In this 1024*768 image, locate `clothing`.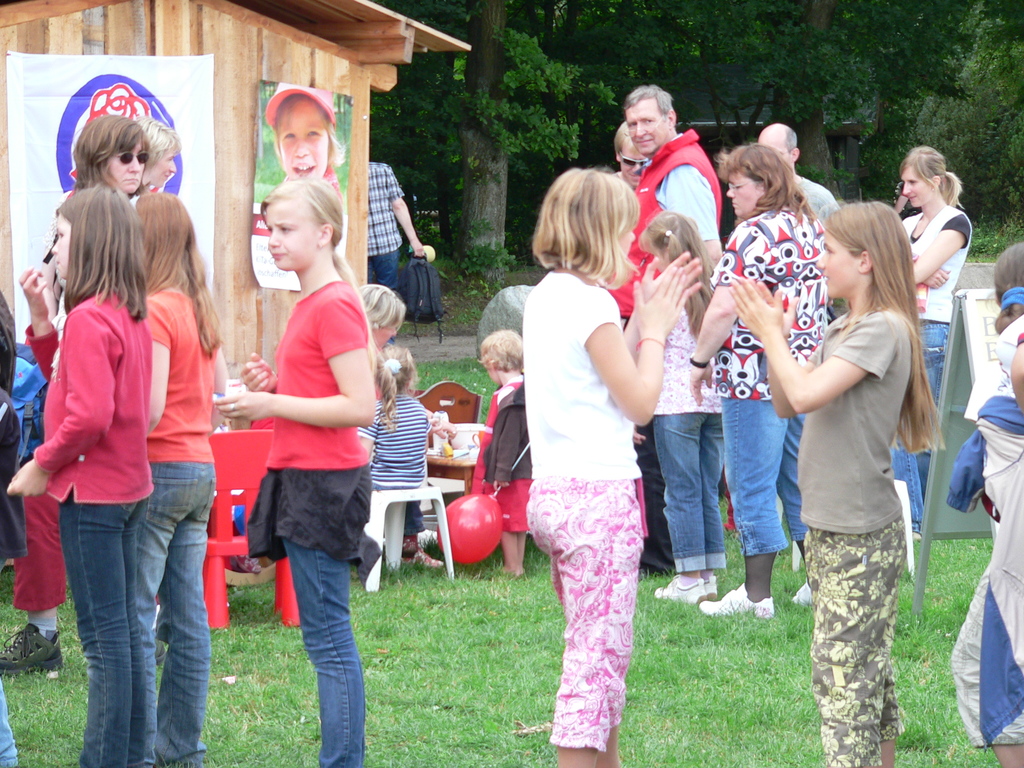
Bounding box: bbox(788, 168, 845, 232).
